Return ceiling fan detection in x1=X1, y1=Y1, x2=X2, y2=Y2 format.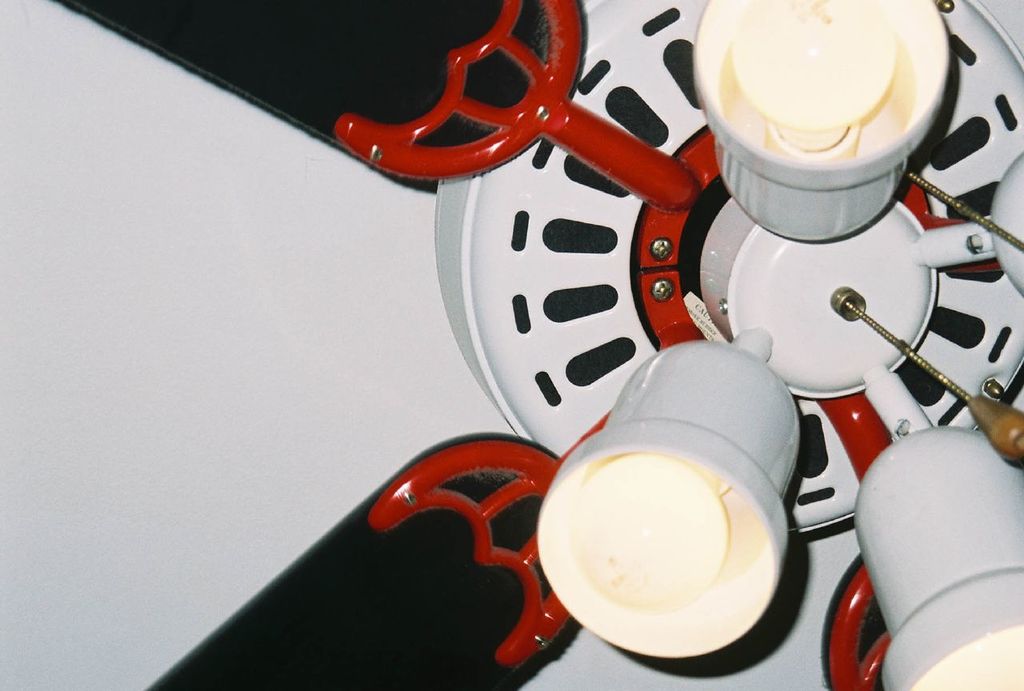
x1=39, y1=0, x2=999, y2=690.
